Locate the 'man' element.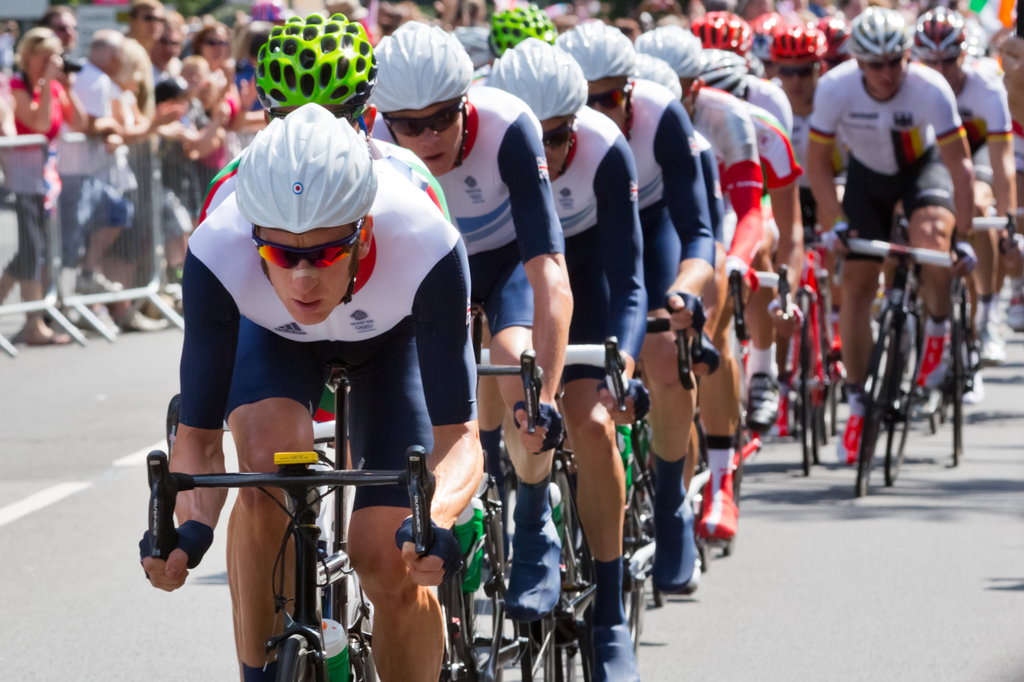
Element bbox: [196, 17, 457, 675].
